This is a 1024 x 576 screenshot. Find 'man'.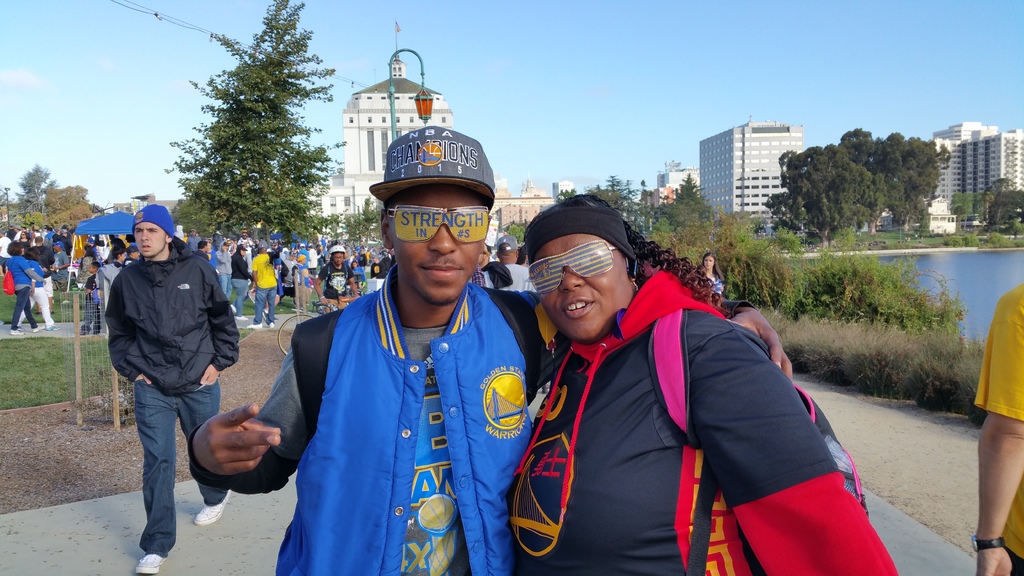
Bounding box: 196, 237, 219, 260.
